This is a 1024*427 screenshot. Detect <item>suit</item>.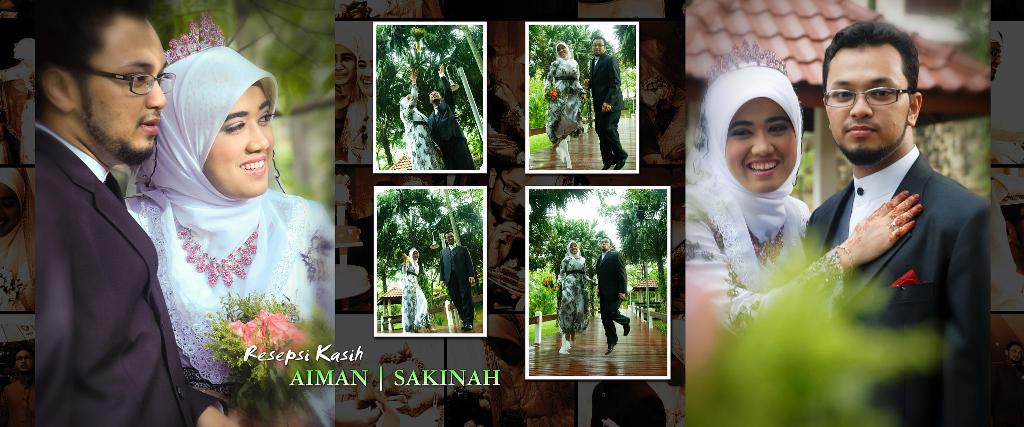
(16,18,174,412).
